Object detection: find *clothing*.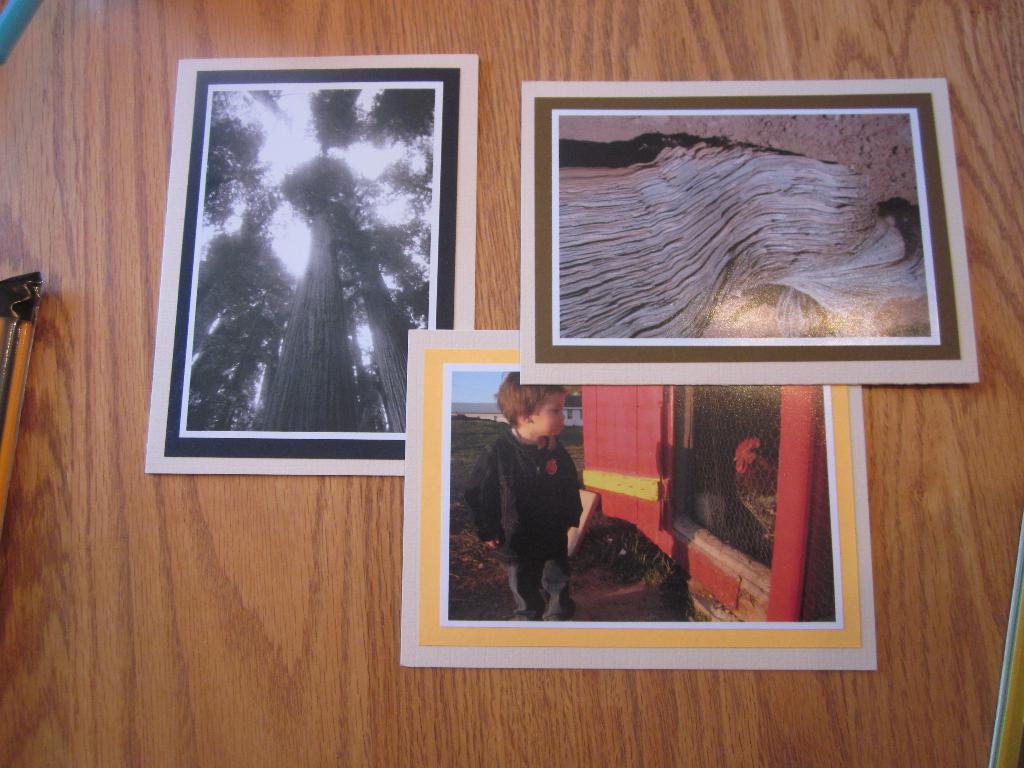
(461, 385, 596, 632).
